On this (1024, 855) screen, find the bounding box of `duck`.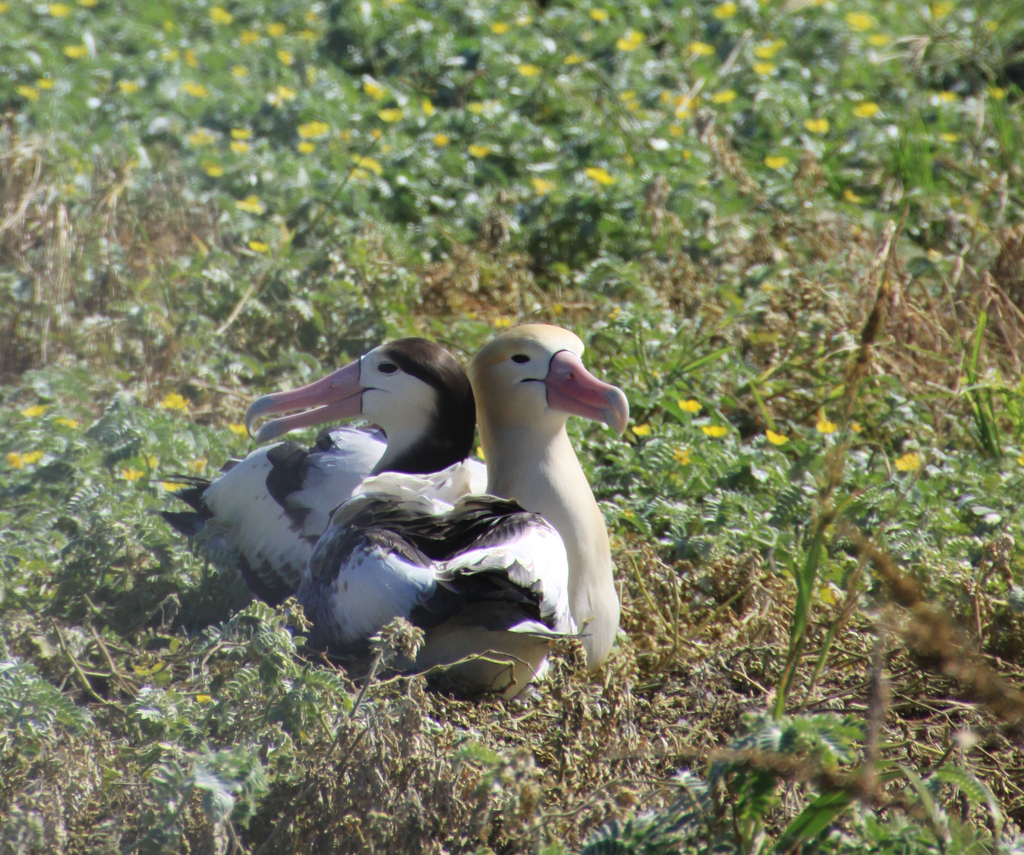
Bounding box: crop(236, 331, 593, 699).
